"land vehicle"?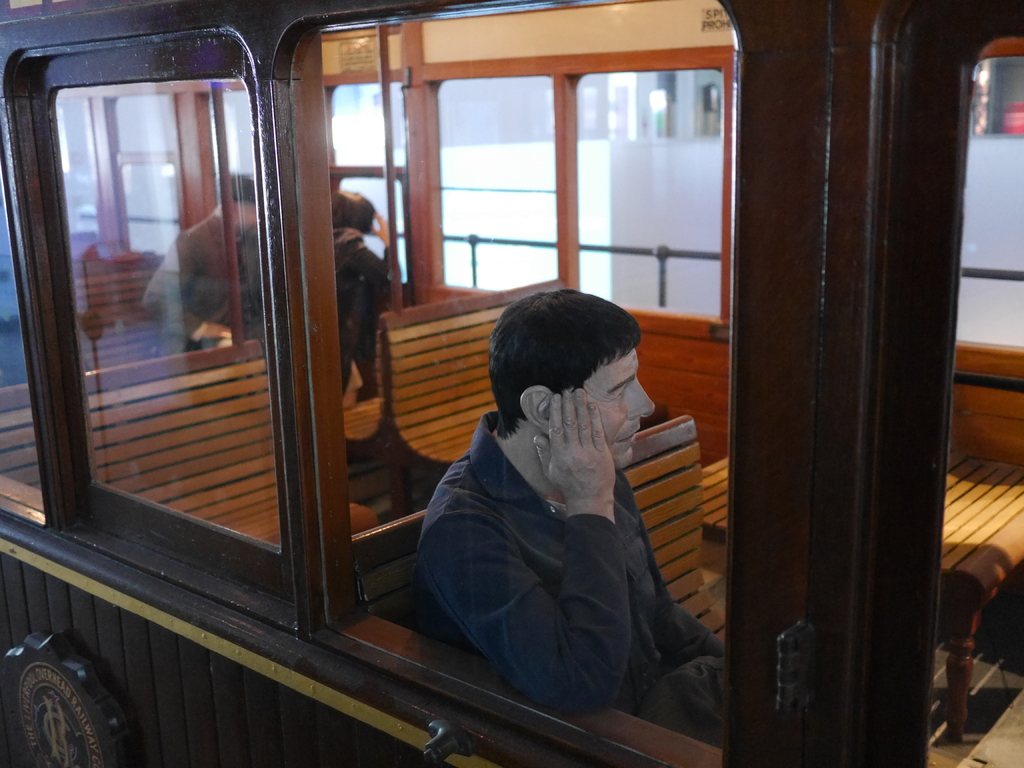
<box>0,0,950,767</box>
